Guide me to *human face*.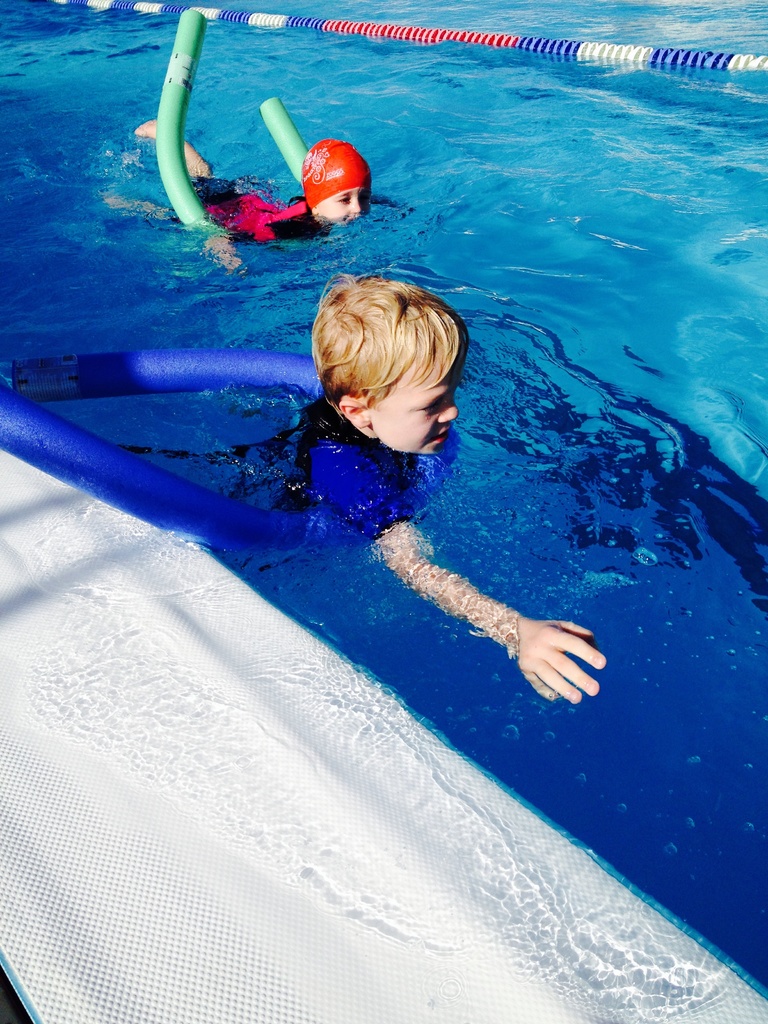
Guidance: (319, 187, 372, 228).
